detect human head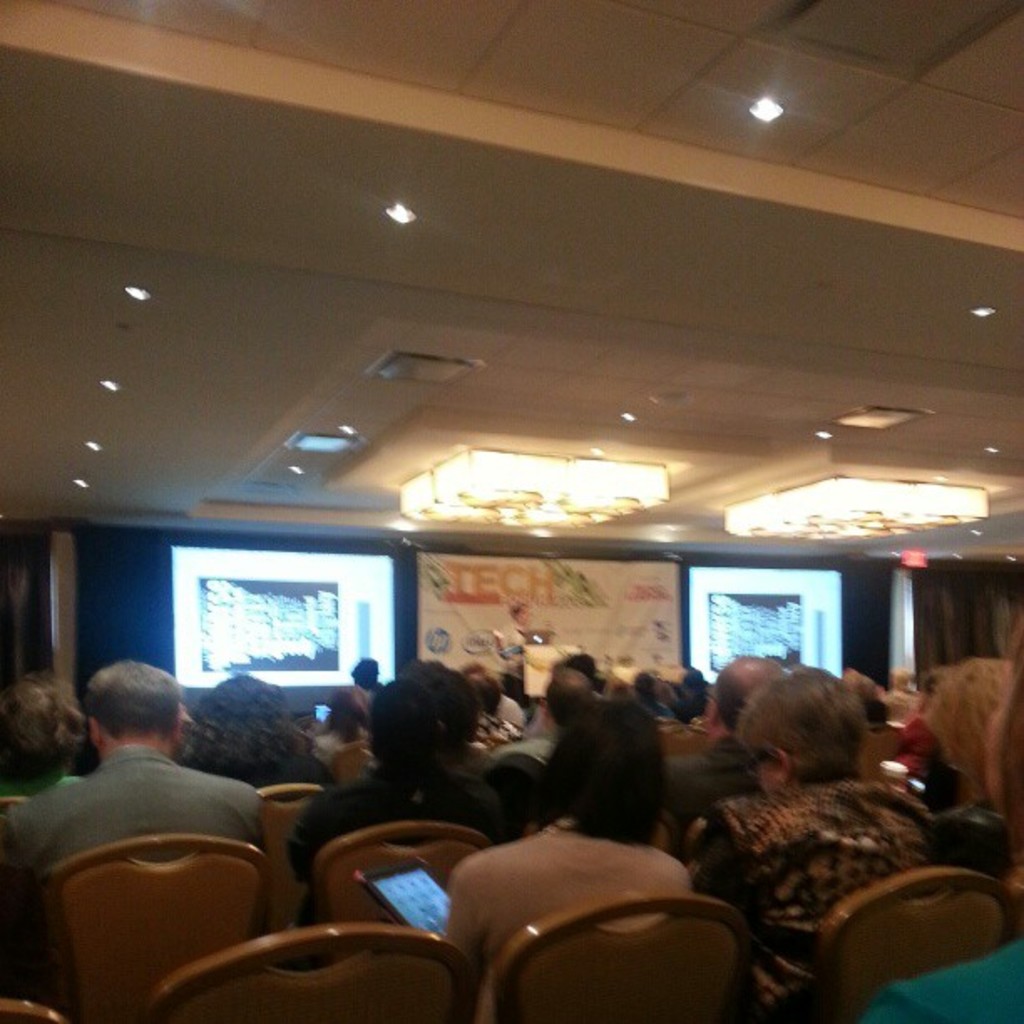
{"left": 979, "top": 602, "right": 1022, "bottom": 840}
